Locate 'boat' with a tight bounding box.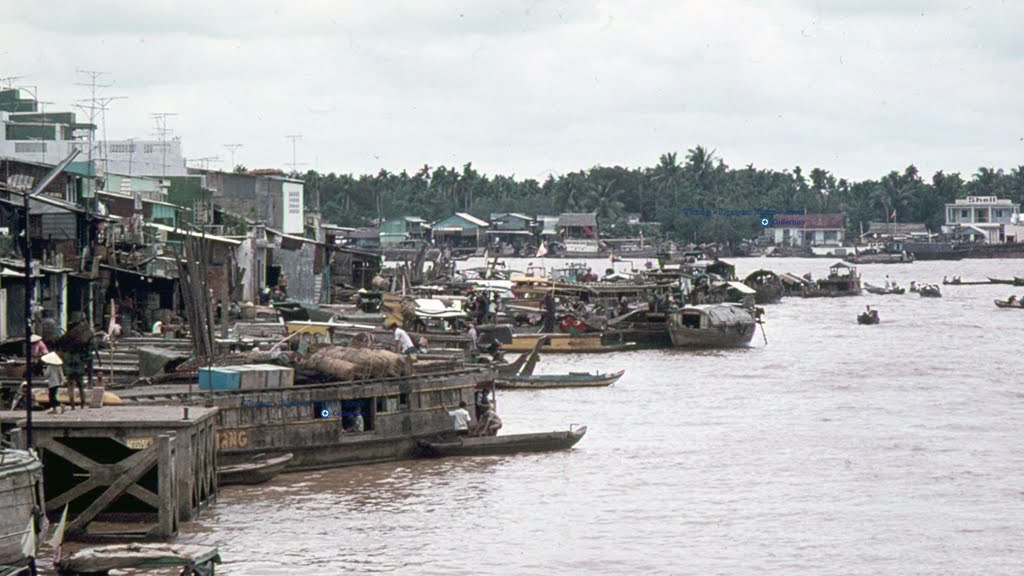
989 272 1023 287.
